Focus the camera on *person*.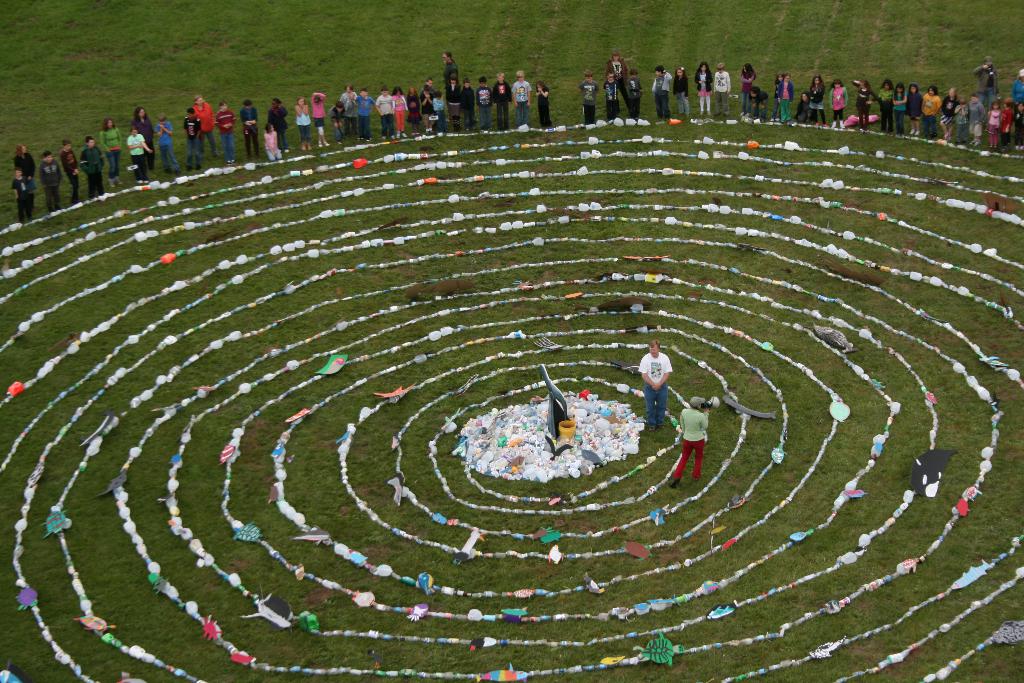
Focus region: select_region(419, 92, 437, 131).
